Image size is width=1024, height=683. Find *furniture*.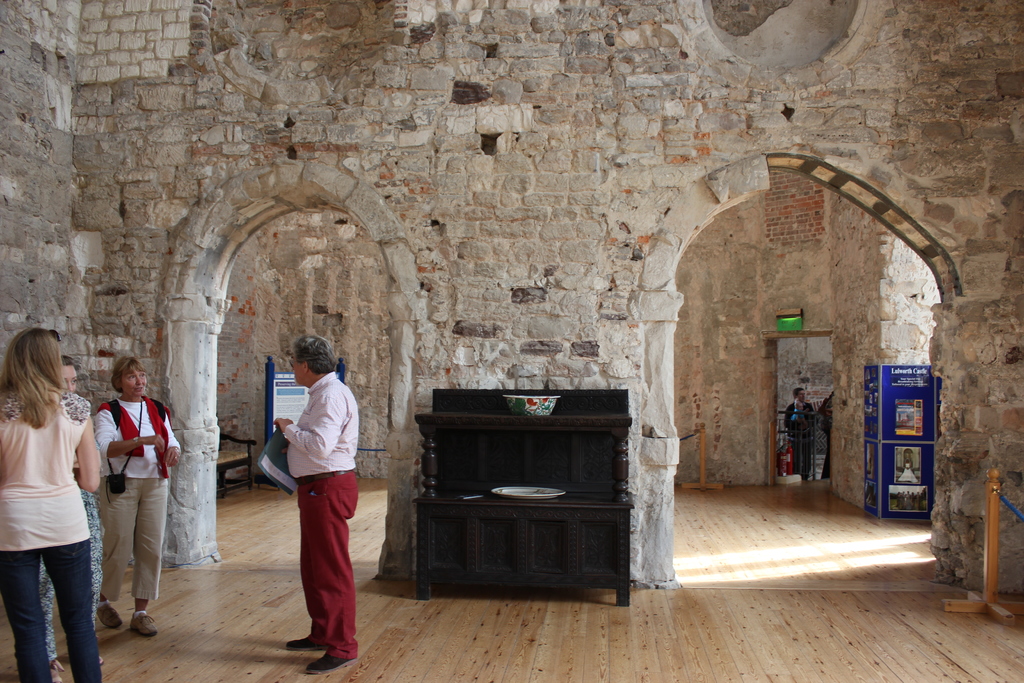
<box>218,432,255,502</box>.
